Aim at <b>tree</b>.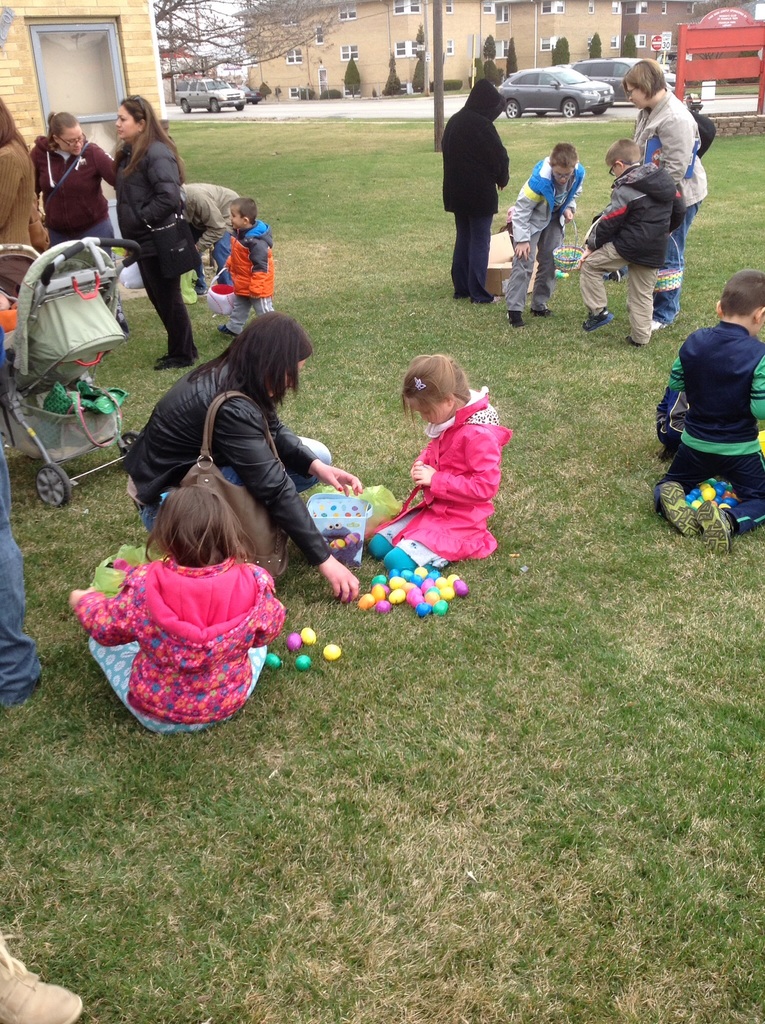
Aimed at select_region(588, 29, 605, 61).
